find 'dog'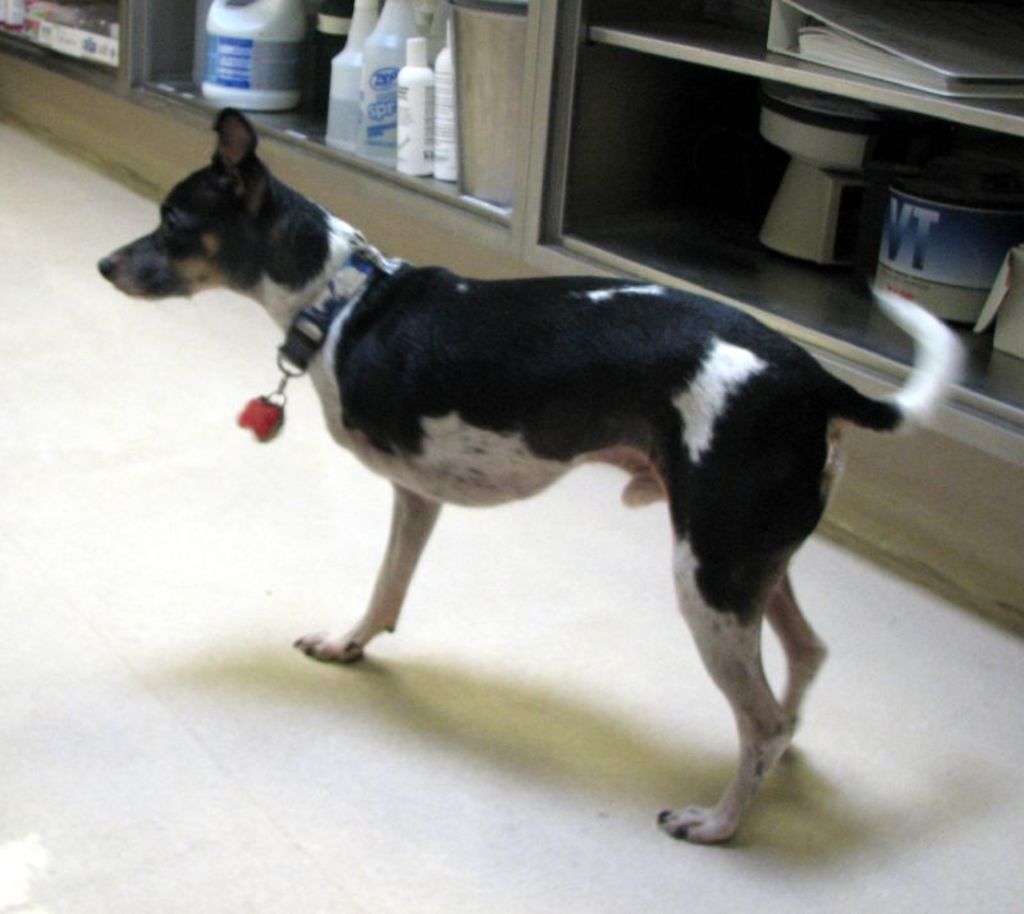
BBox(90, 104, 970, 847)
